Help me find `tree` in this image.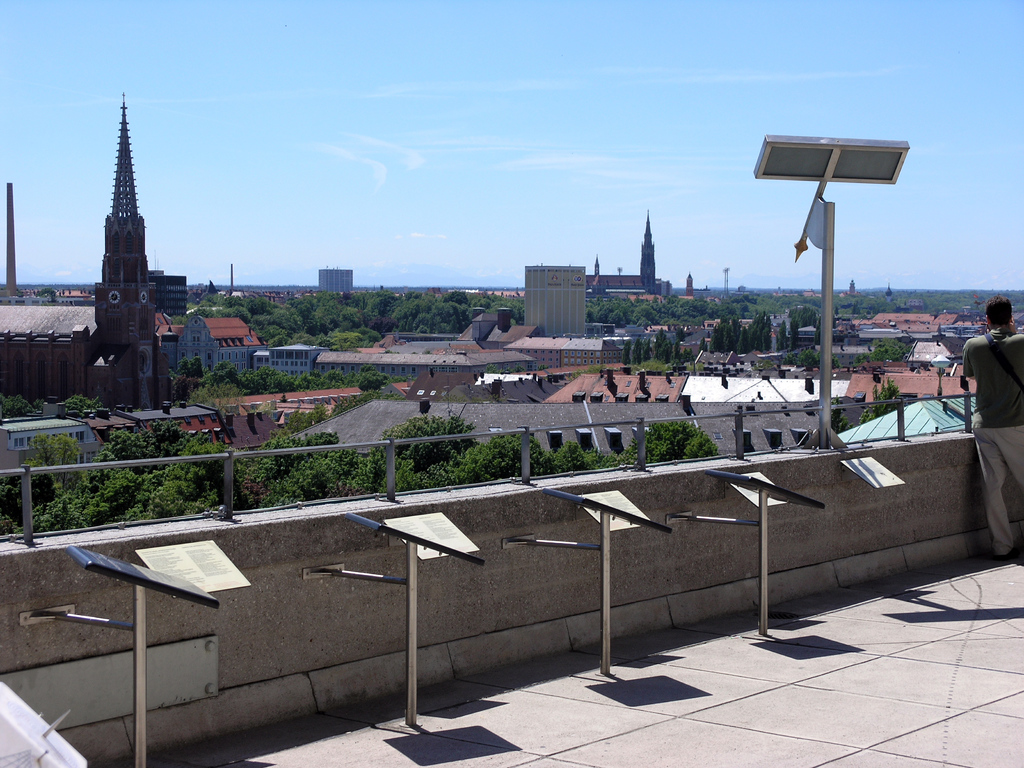
Found it: {"left": 784, "top": 339, "right": 838, "bottom": 373}.
